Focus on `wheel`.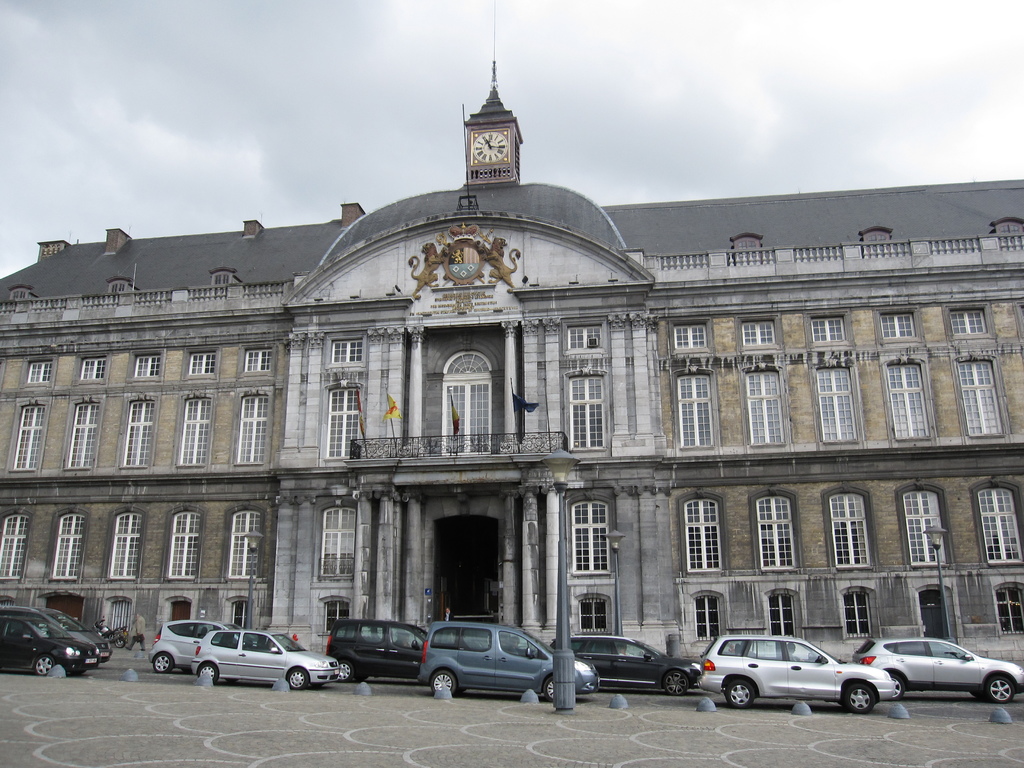
Focused at bbox(842, 680, 881, 714).
